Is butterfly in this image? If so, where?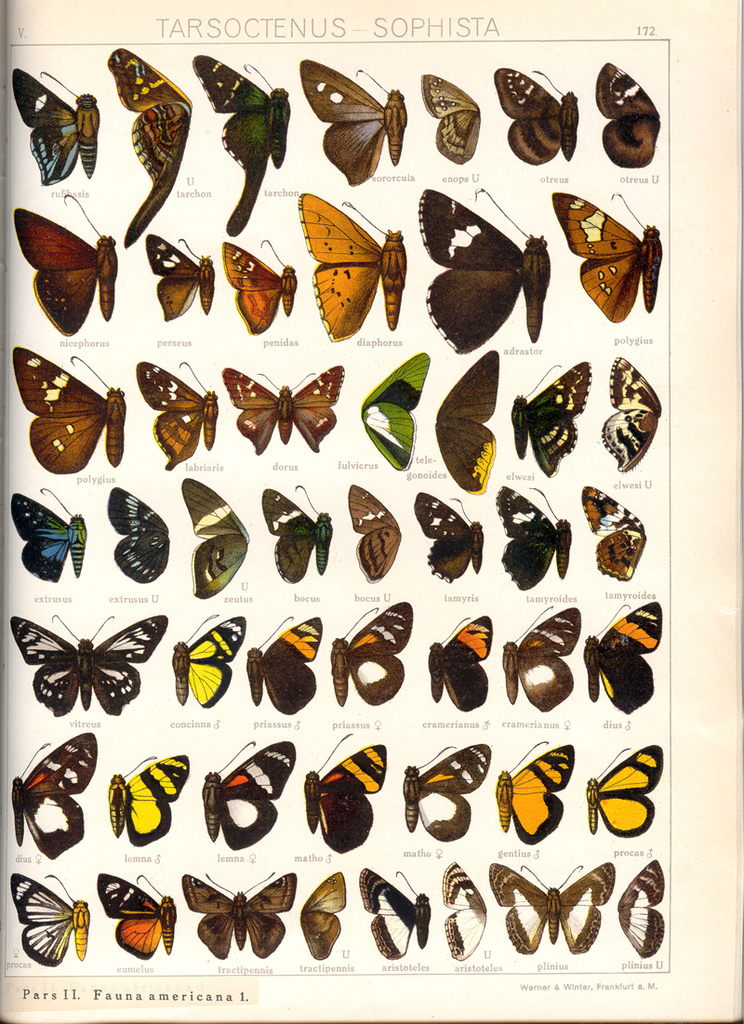
Yes, at [170,862,301,966].
